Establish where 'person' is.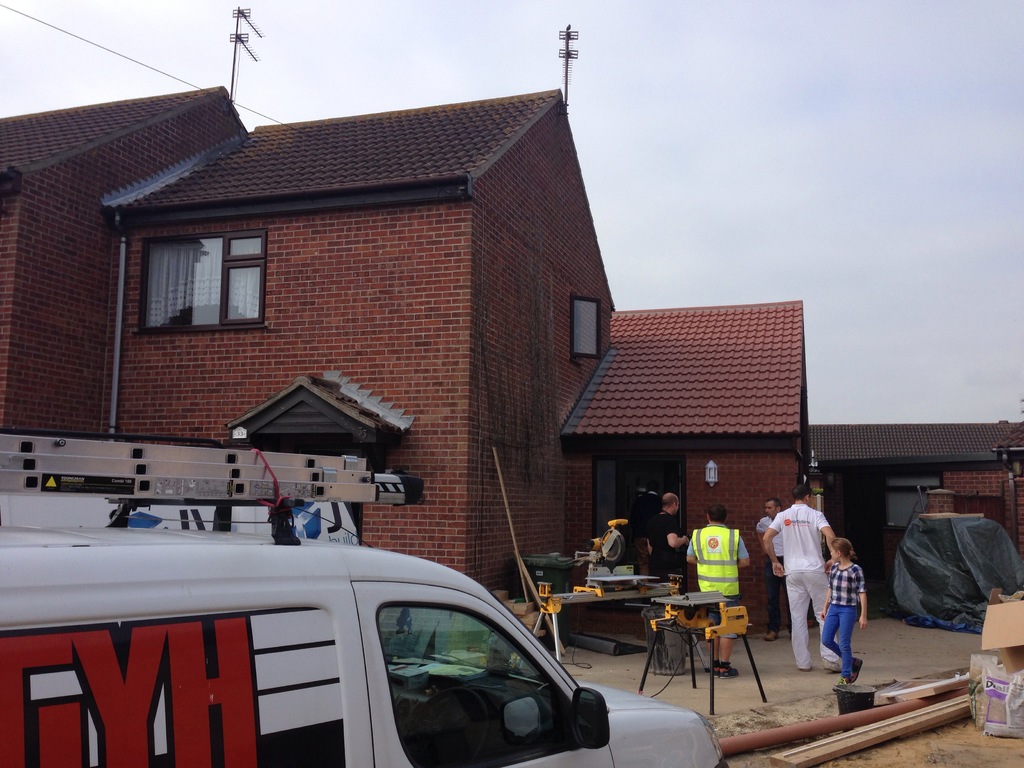
Established at 764/487/845/675.
